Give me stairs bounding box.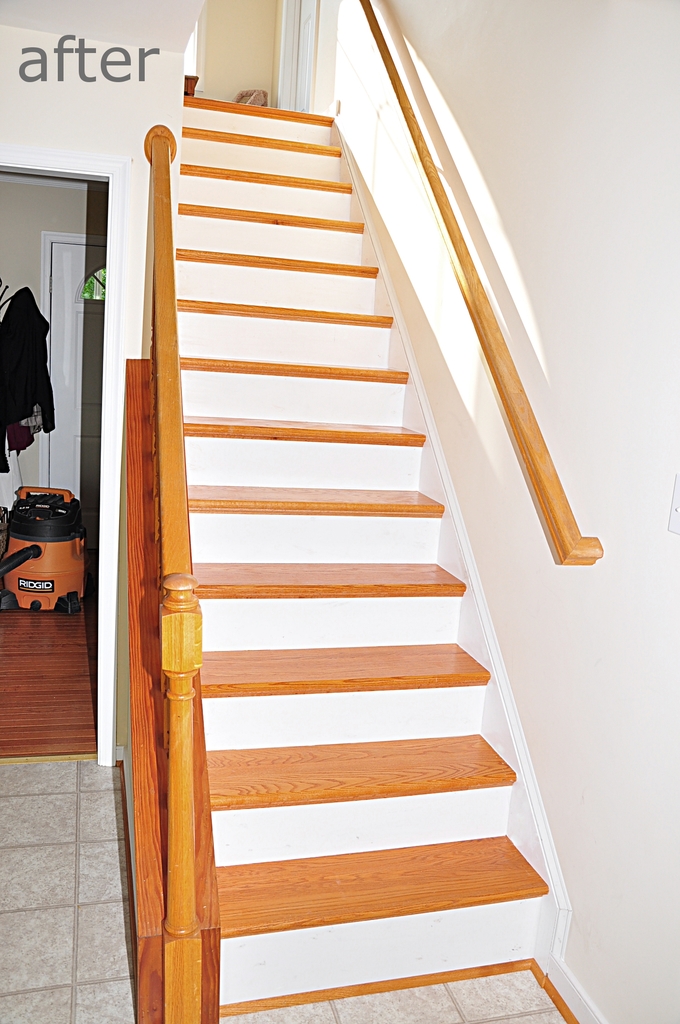
bbox=(136, 92, 555, 1023).
